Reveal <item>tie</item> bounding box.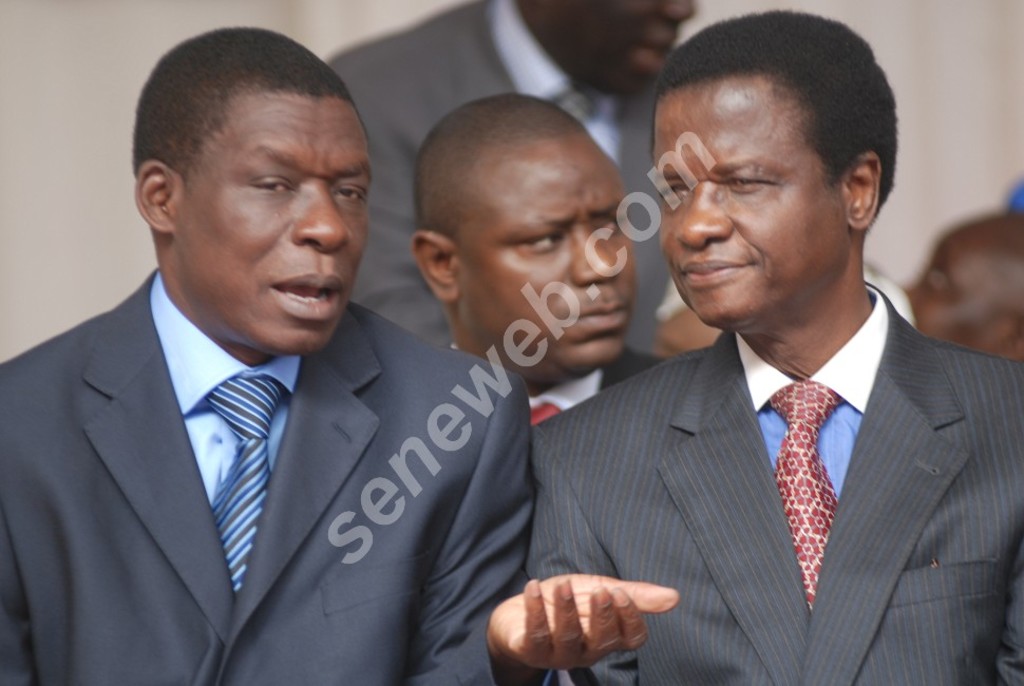
Revealed: select_region(764, 378, 845, 608).
